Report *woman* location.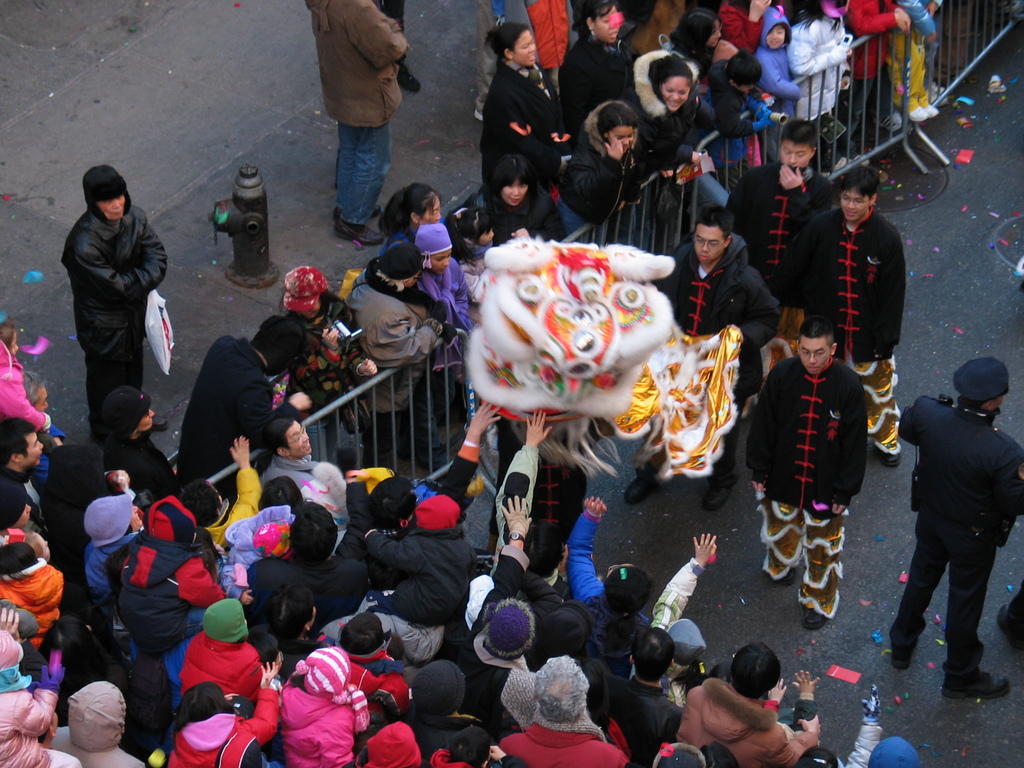
Report: Rect(480, 153, 555, 246).
